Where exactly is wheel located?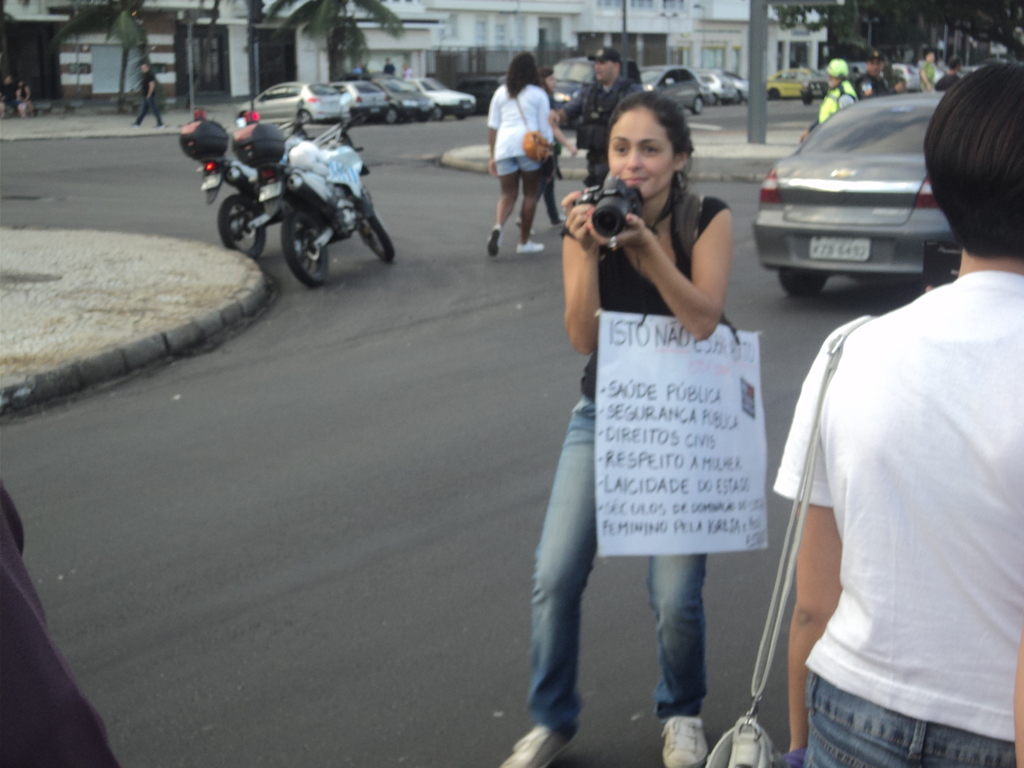
Its bounding box is select_region(458, 113, 467, 120).
